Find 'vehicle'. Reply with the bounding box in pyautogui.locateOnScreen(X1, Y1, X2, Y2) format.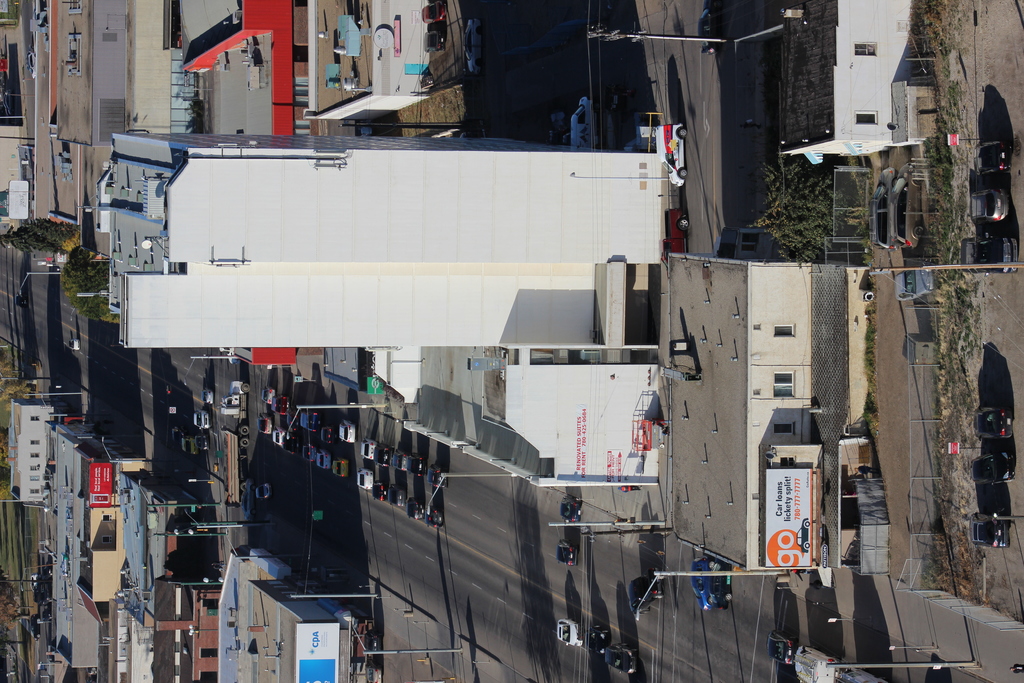
pyautogui.locateOnScreen(301, 441, 317, 462).
